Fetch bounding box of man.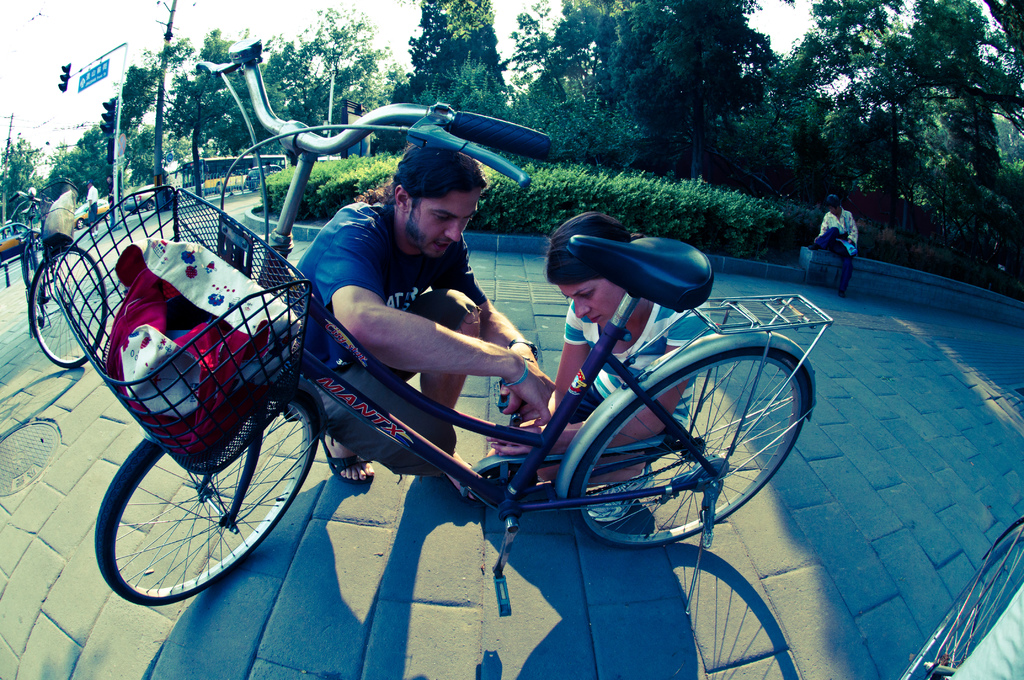
Bbox: left=812, top=197, right=880, bottom=291.
